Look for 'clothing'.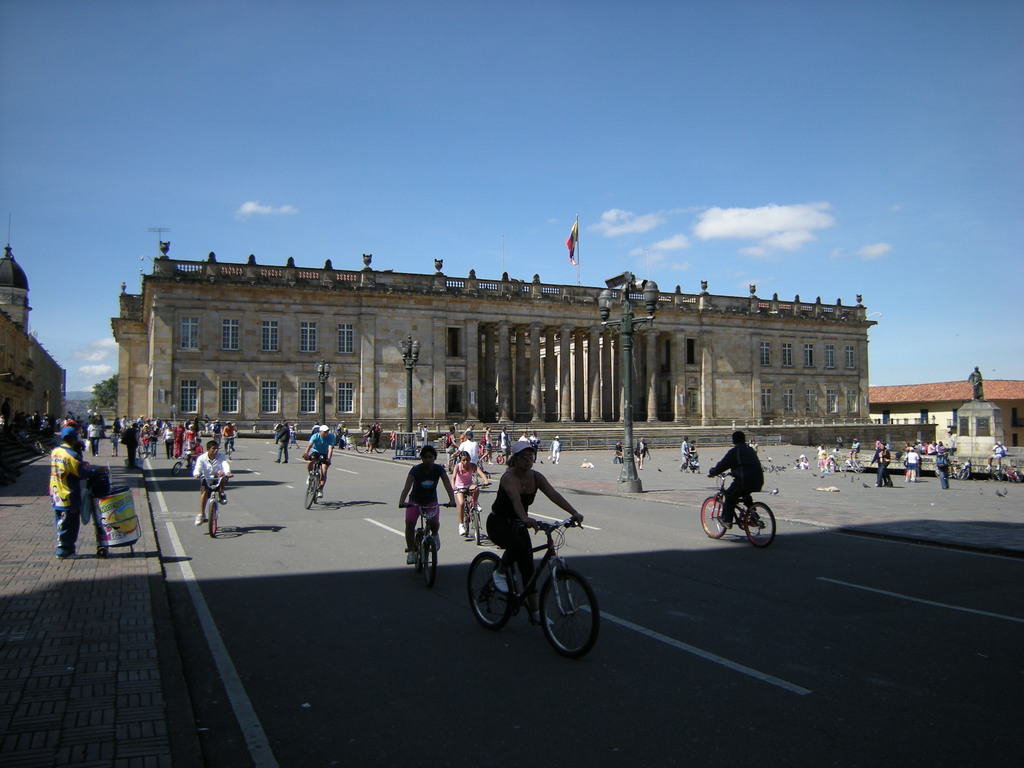
Found: (left=336, top=424, right=348, bottom=446).
